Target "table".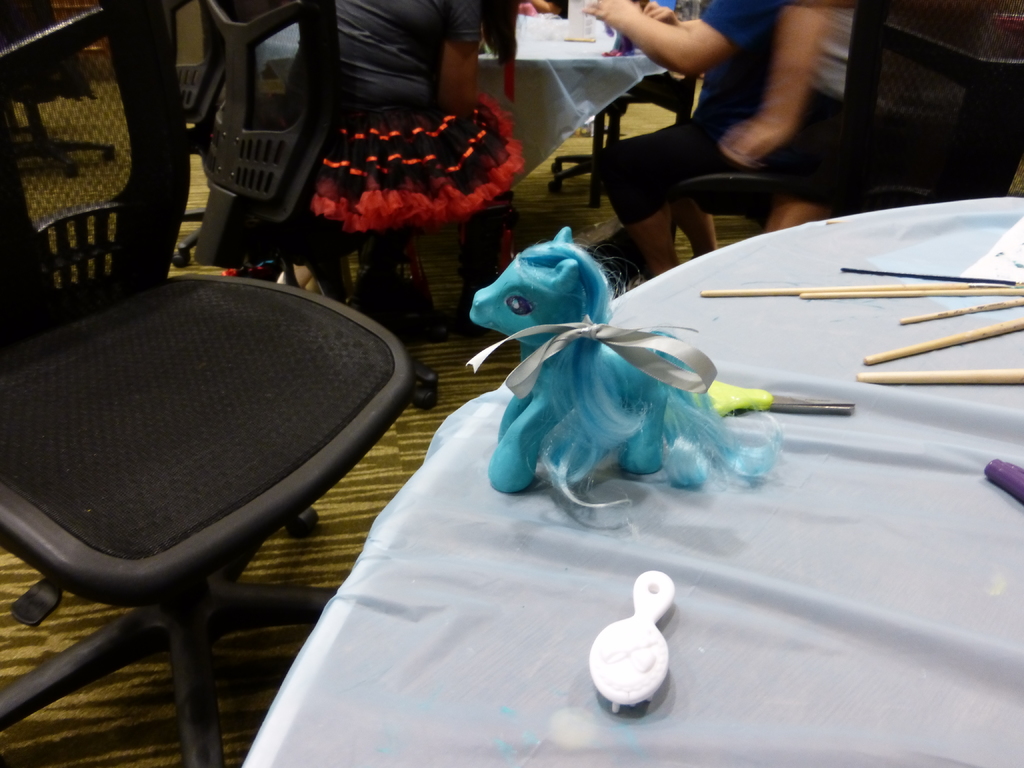
Target region: x1=68 y1=157 x2=1000 y2=767.
